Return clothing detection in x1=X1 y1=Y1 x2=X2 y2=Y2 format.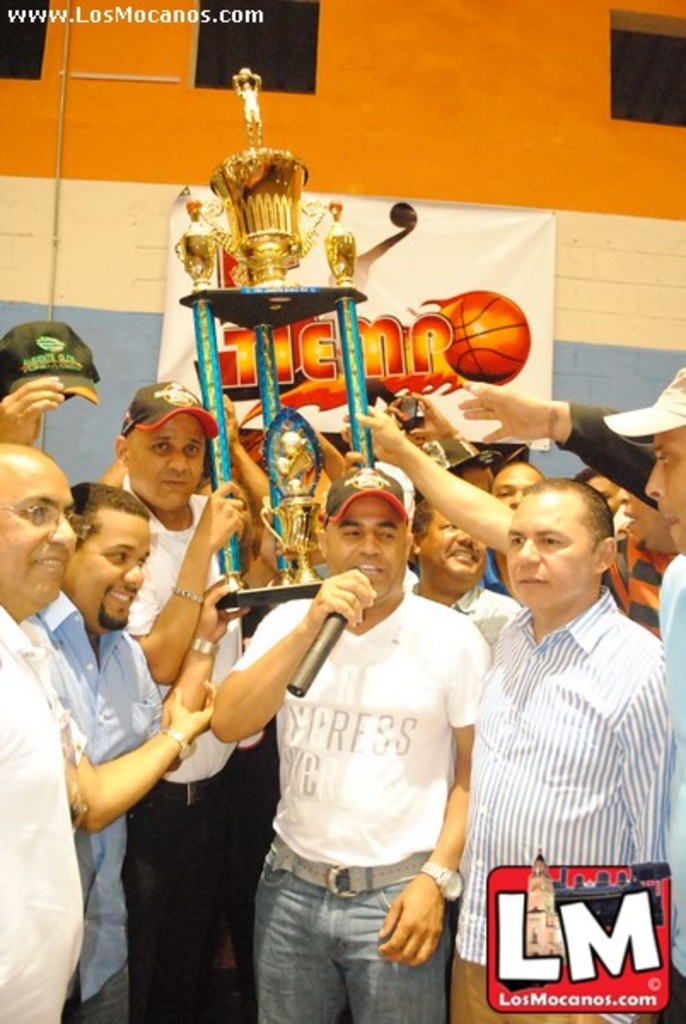
x1=445 y1=582 x2=507 y2=647.
